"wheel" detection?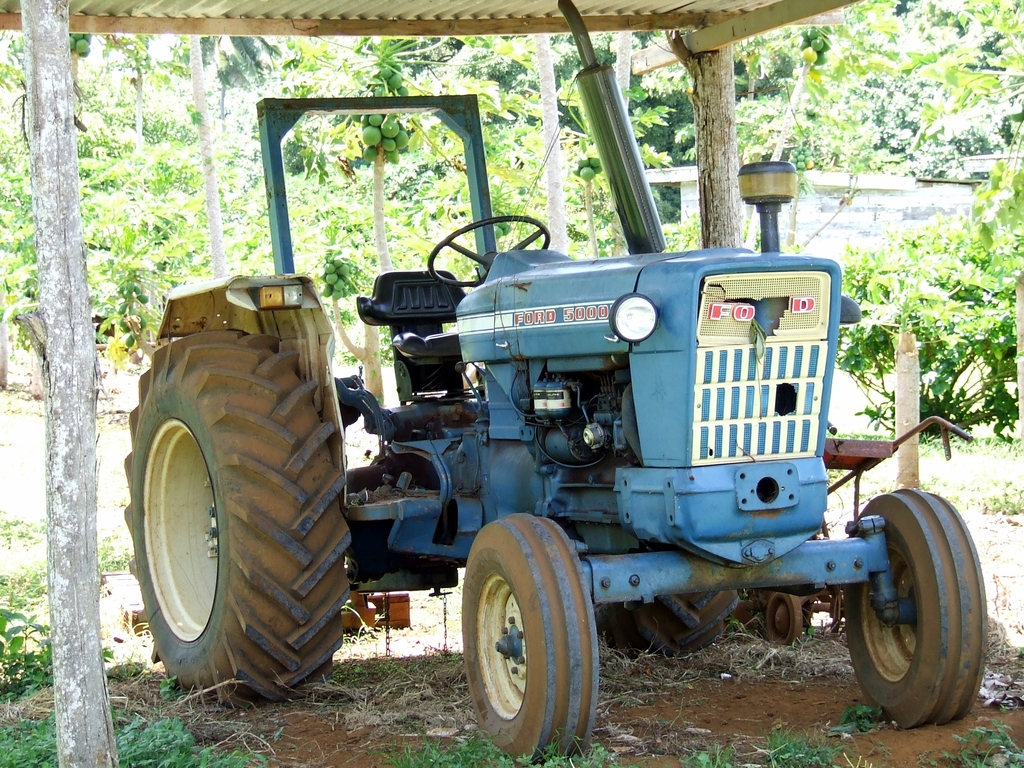
{"left": 766, "top": 590, "right": 802, "bottom": 644}
